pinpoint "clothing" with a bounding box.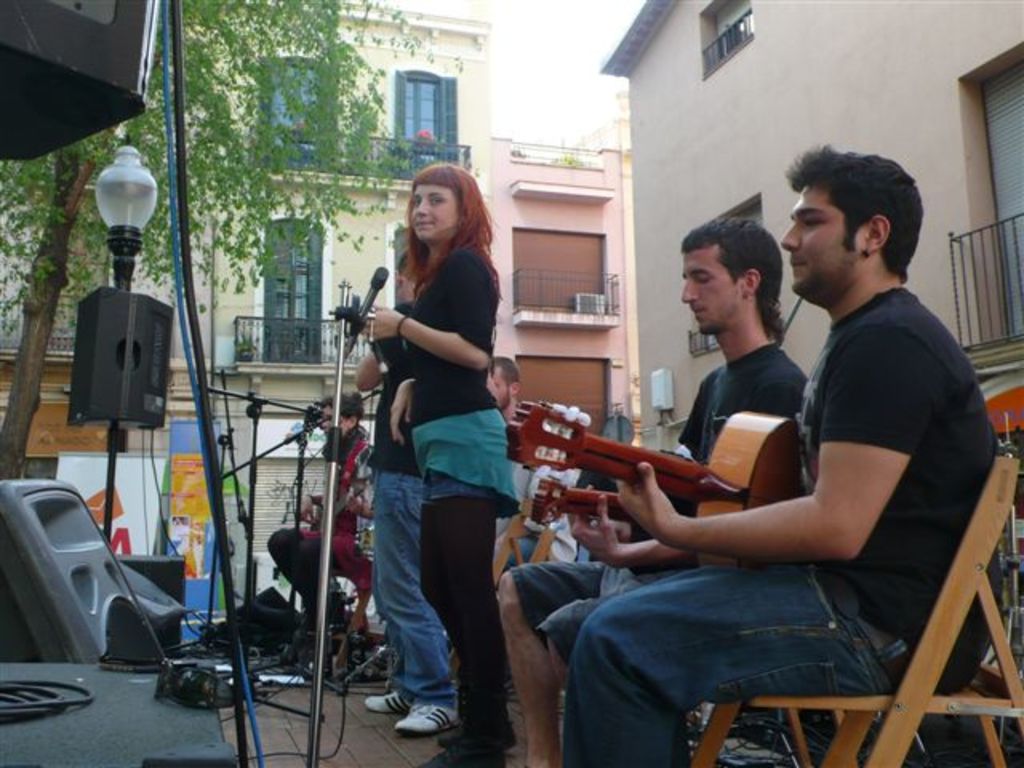
locate(366, 328, 451, 698).
